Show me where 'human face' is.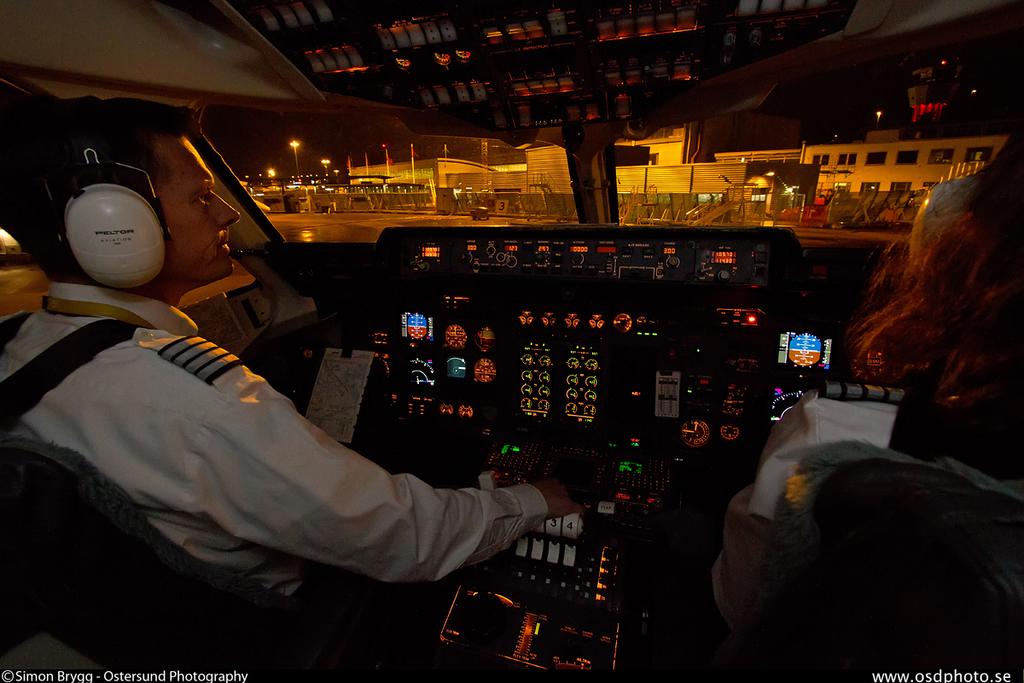
'human face' is at {"left": 154, "top": 134, "right": 239, "bottom": 278}.
